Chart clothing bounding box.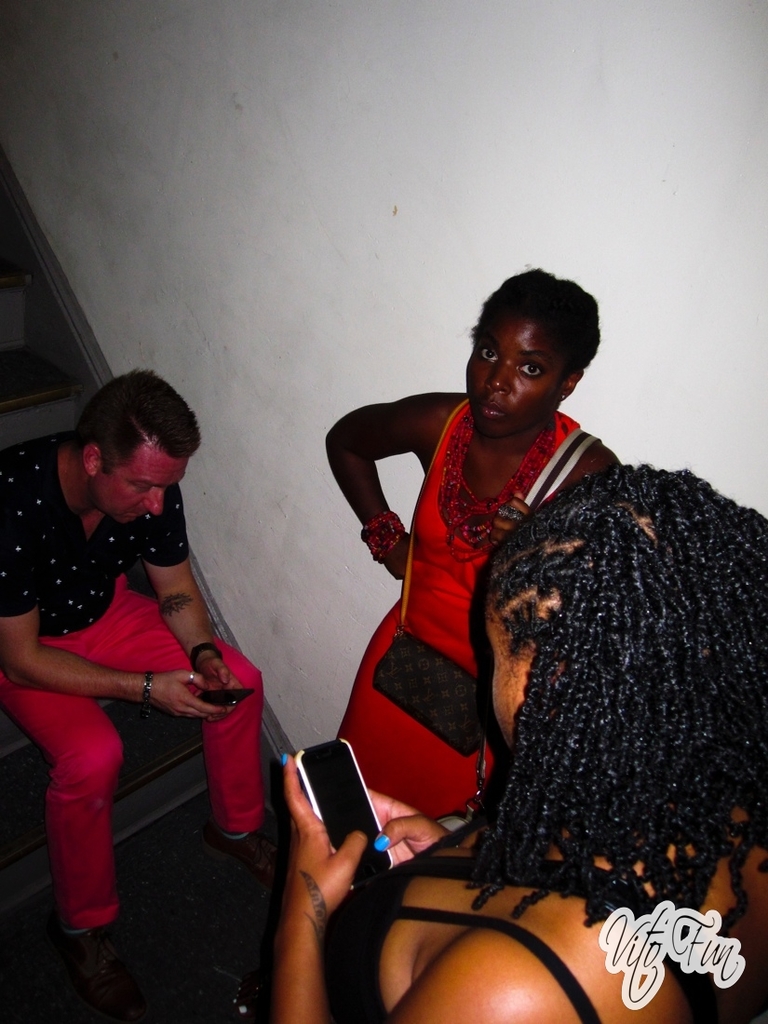
Charted: crop(326, 807, 721, 1023).
